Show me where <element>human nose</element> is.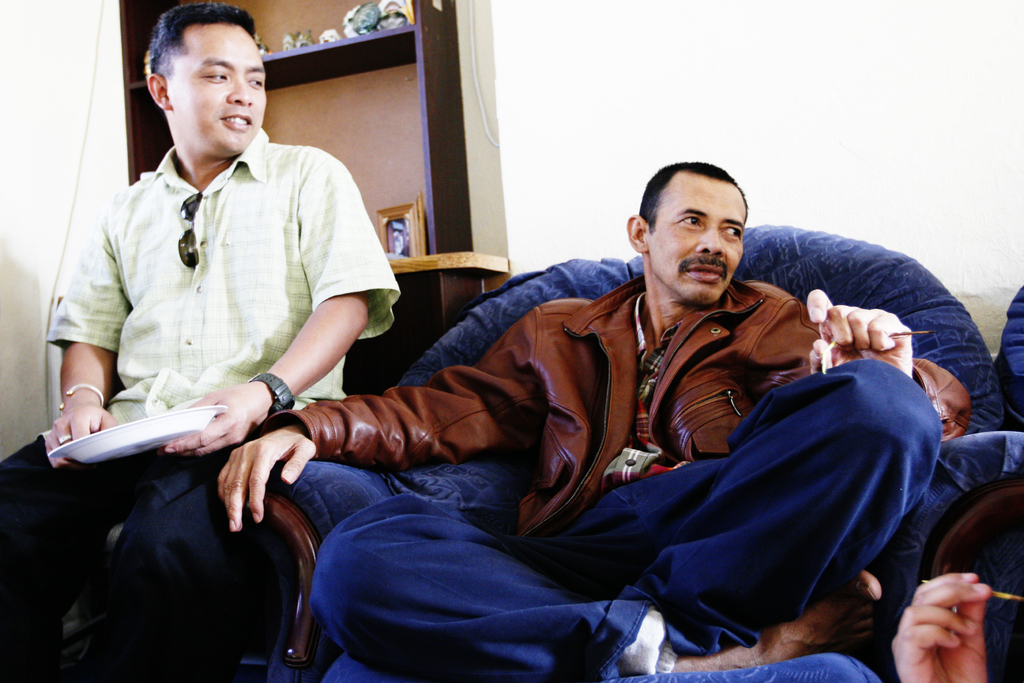
<element>human nose</element> is at region(697, 222, 723, 258).
